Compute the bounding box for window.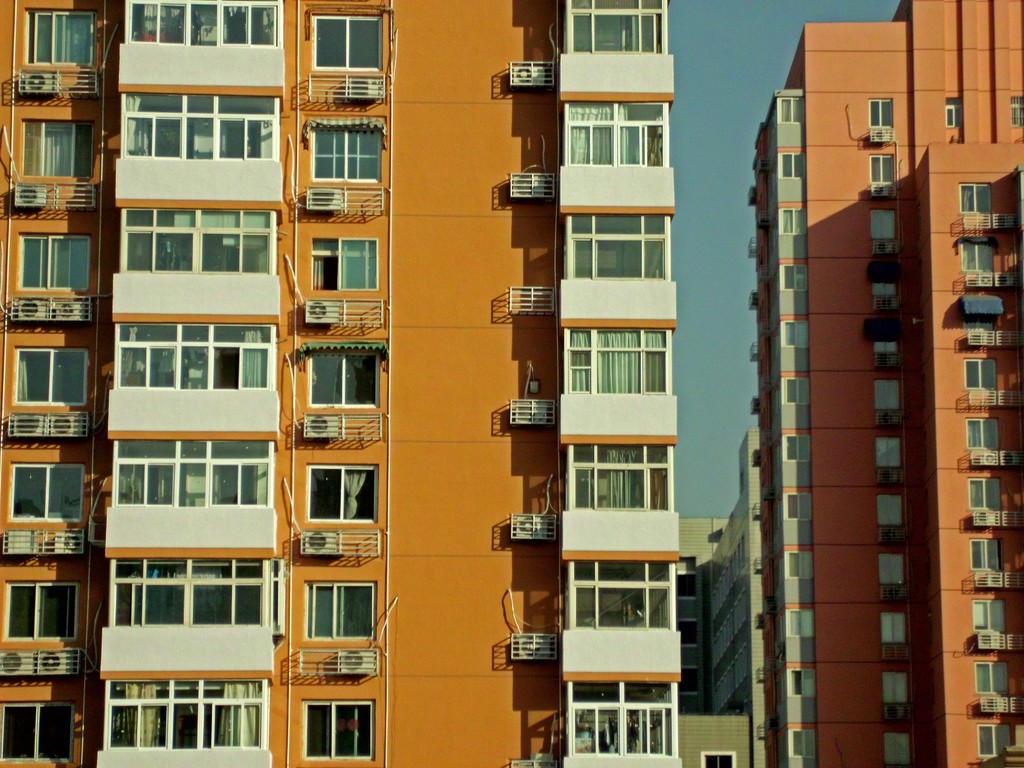
111,323,278,389.
